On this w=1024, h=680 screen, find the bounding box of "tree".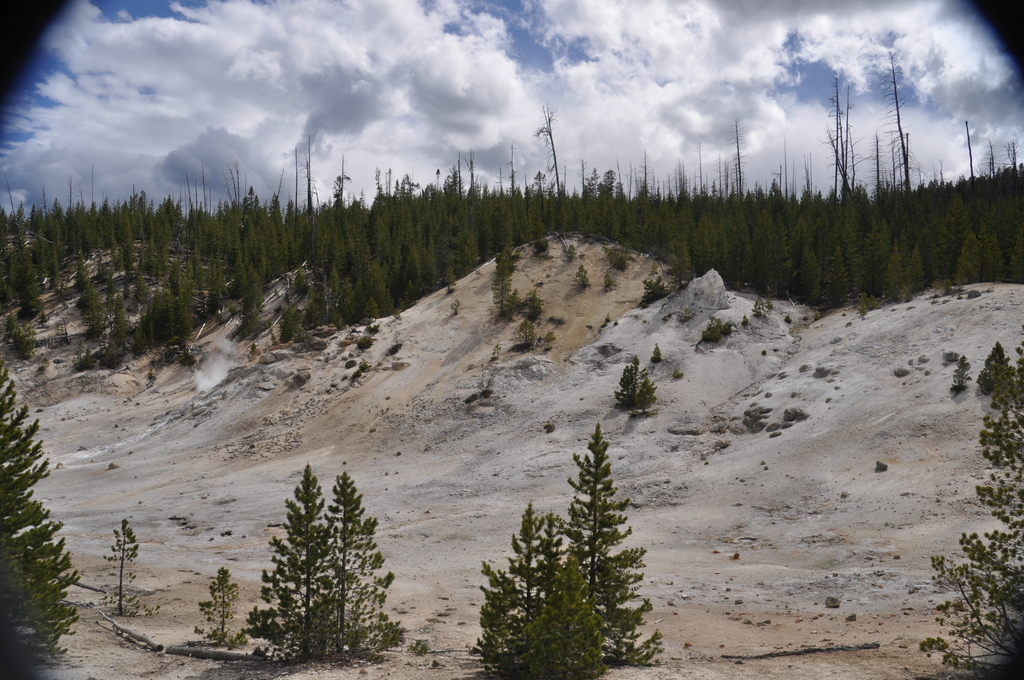
Bounding box: locate(319, 463, 403, 661).
